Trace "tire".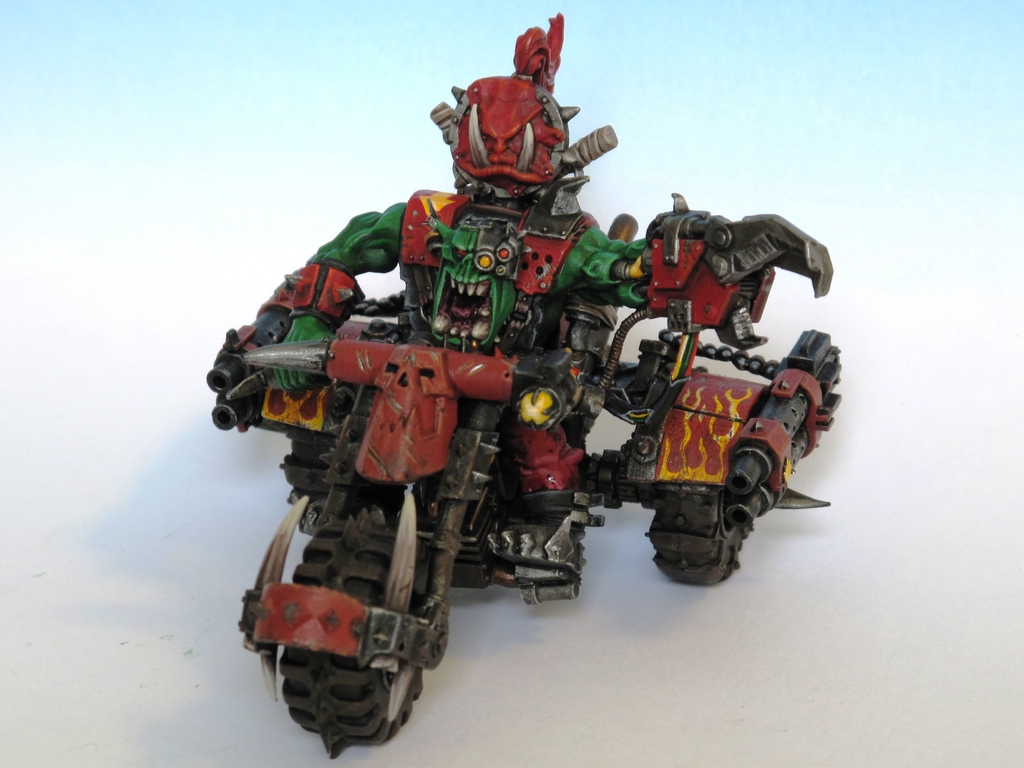
Traced to box(282, 373, 352, 532).
